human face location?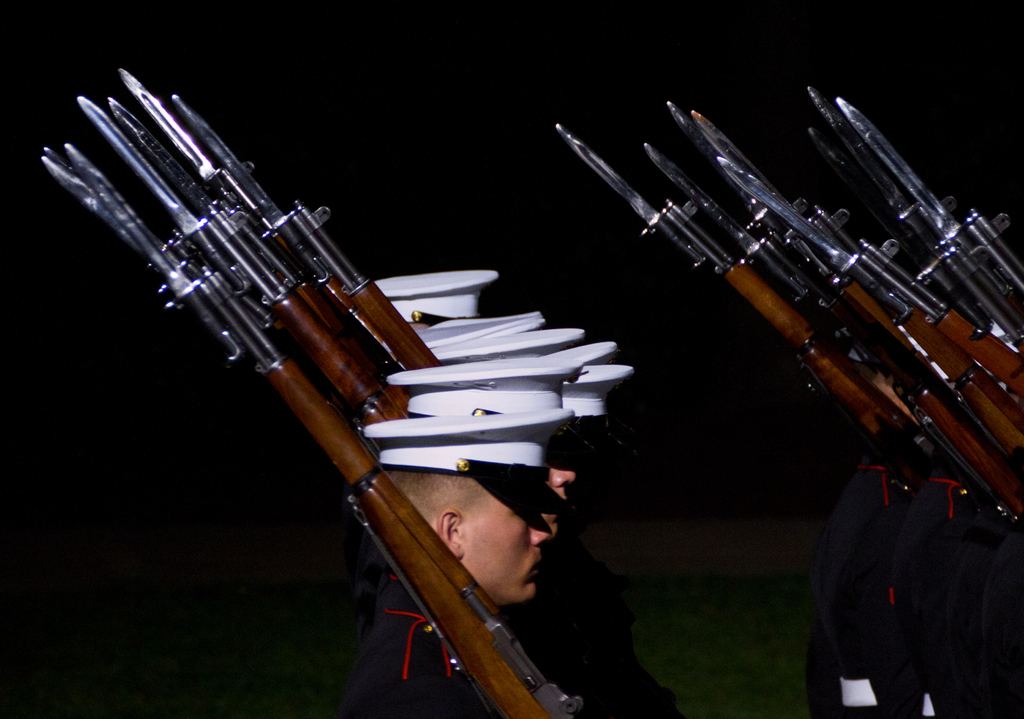
box=[546, 461, 592, 501]
